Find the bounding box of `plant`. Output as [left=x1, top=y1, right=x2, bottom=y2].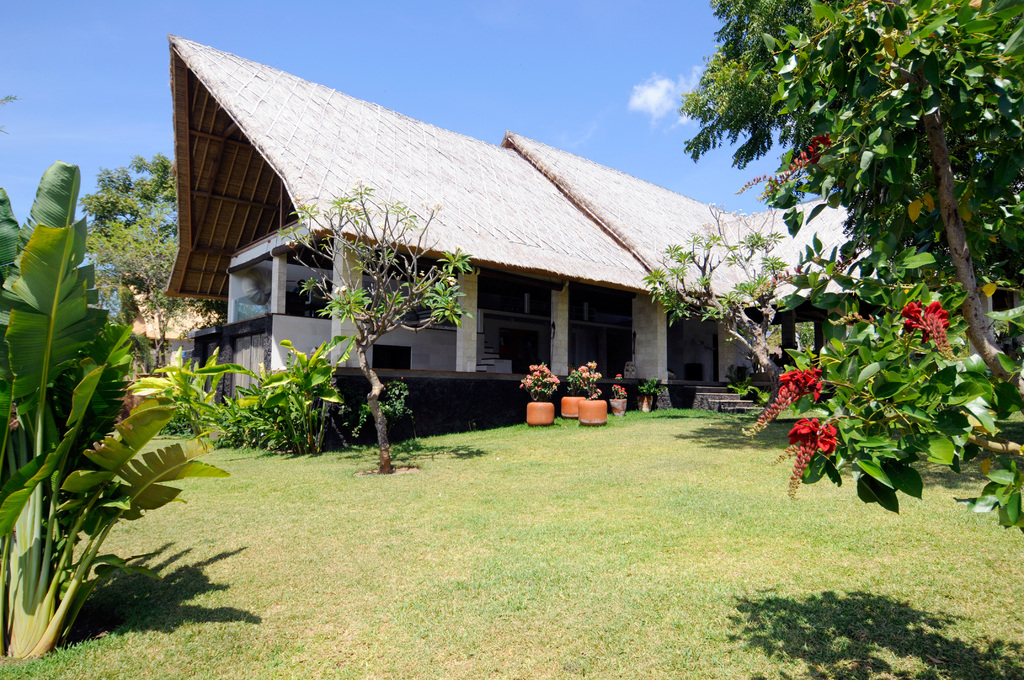
[left=577, top=360, right=596, bottom=403].
